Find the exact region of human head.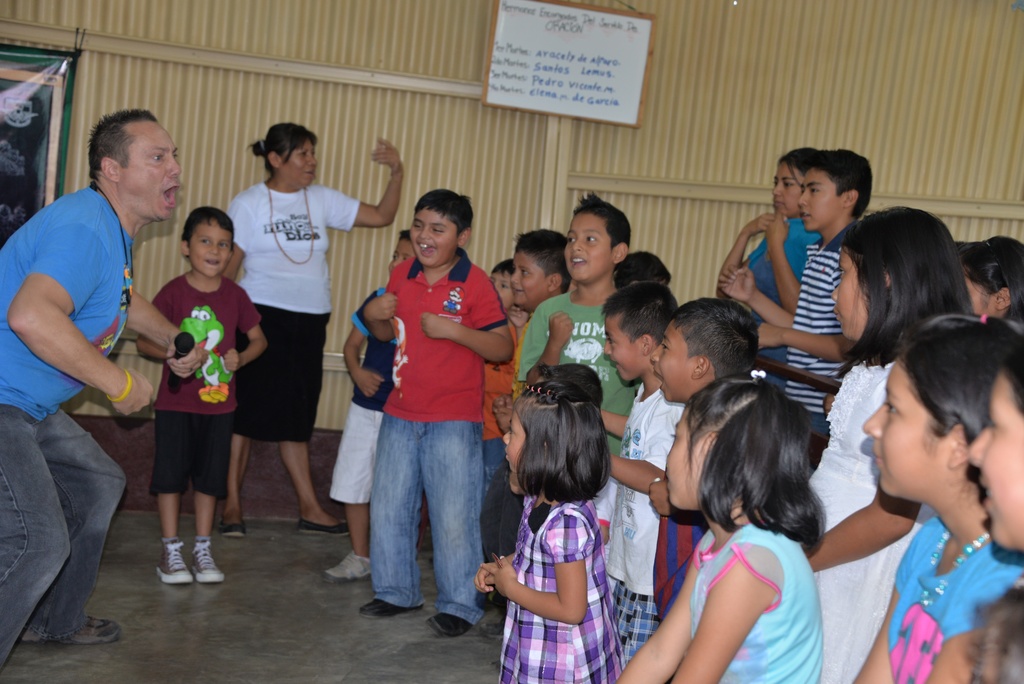
Exact region: {"x1": 387, "y1": 226, "x2": 419, "y2": 277}.
